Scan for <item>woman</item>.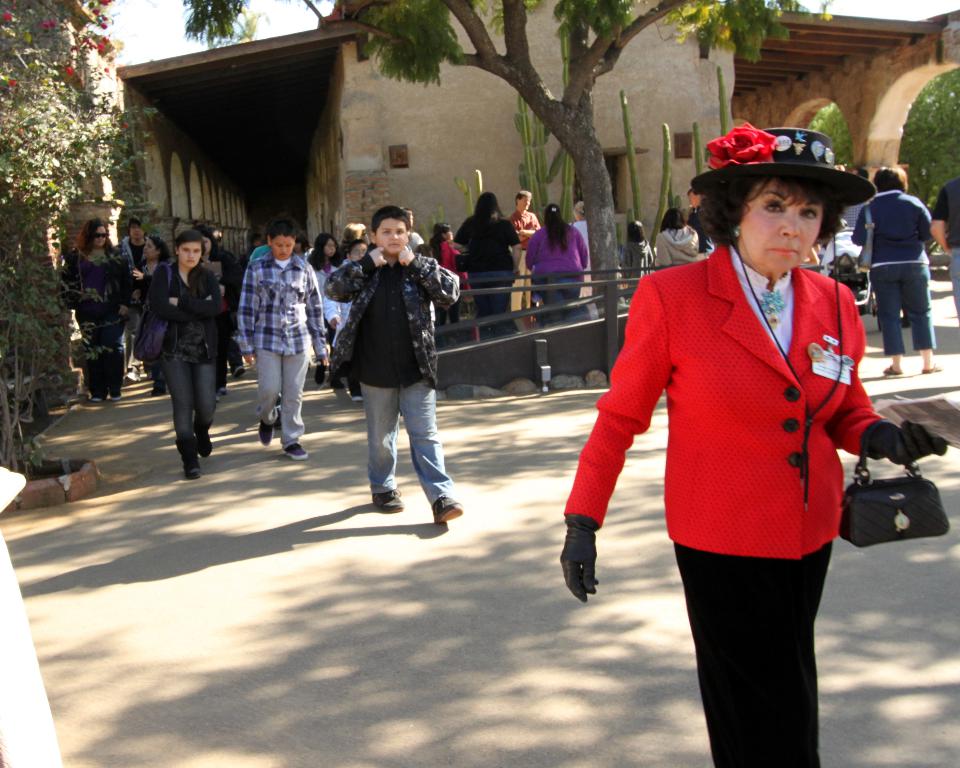
Scan result: bbox=[293, 230, 314, 259].
